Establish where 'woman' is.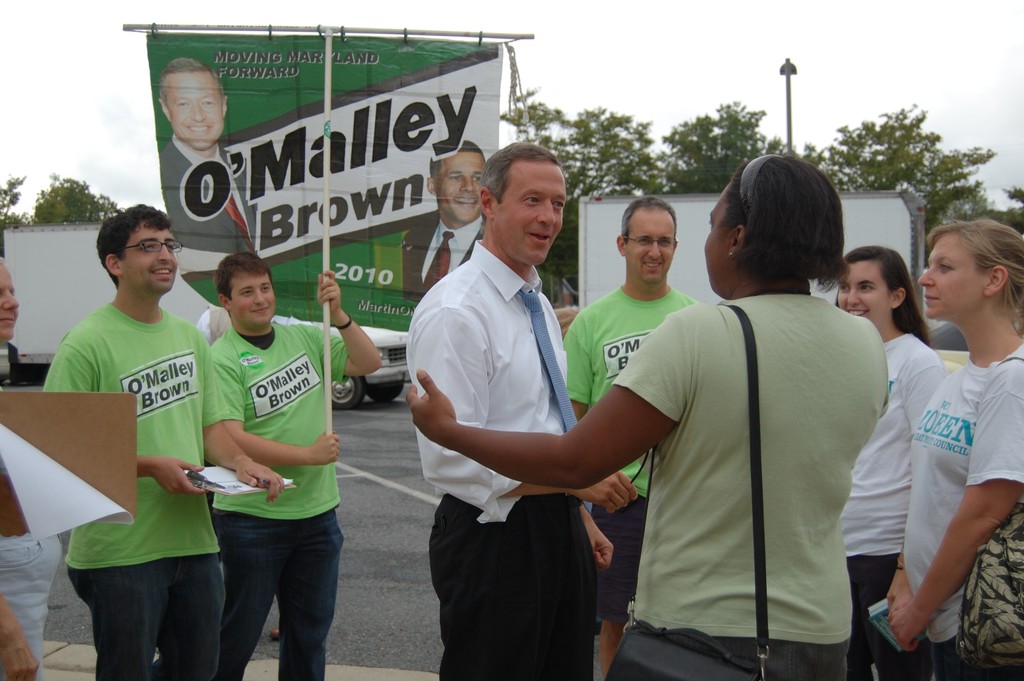
Established at (404,157,886,680).
